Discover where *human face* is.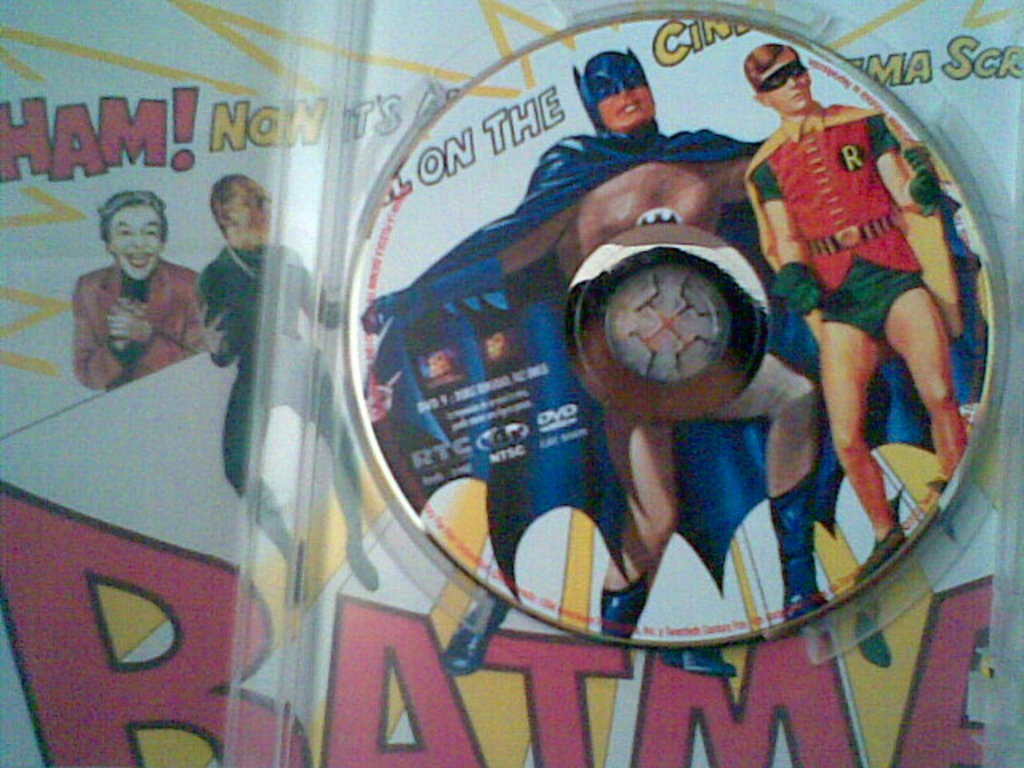
Discovered at x1=594, y1=64, x2=658, y2=130.
